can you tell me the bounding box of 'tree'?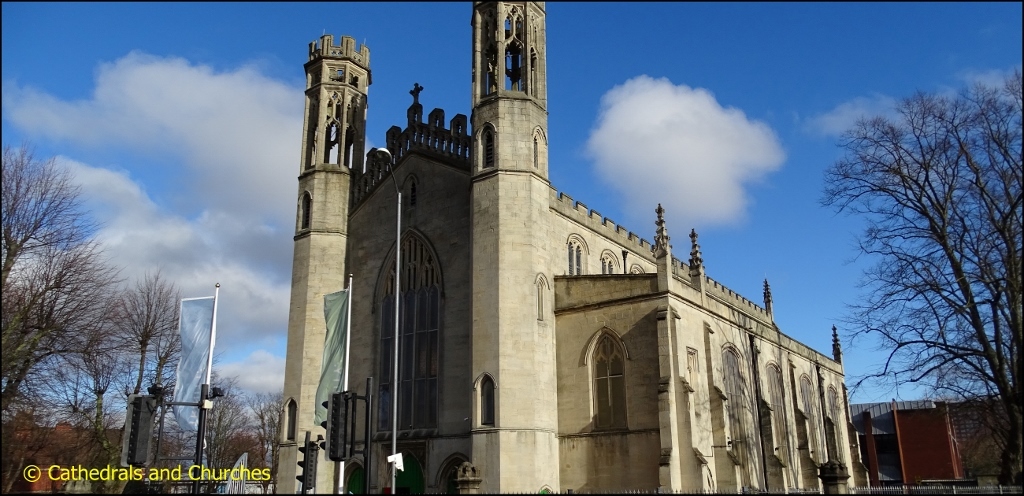
box(17, 98, 179, 468).
